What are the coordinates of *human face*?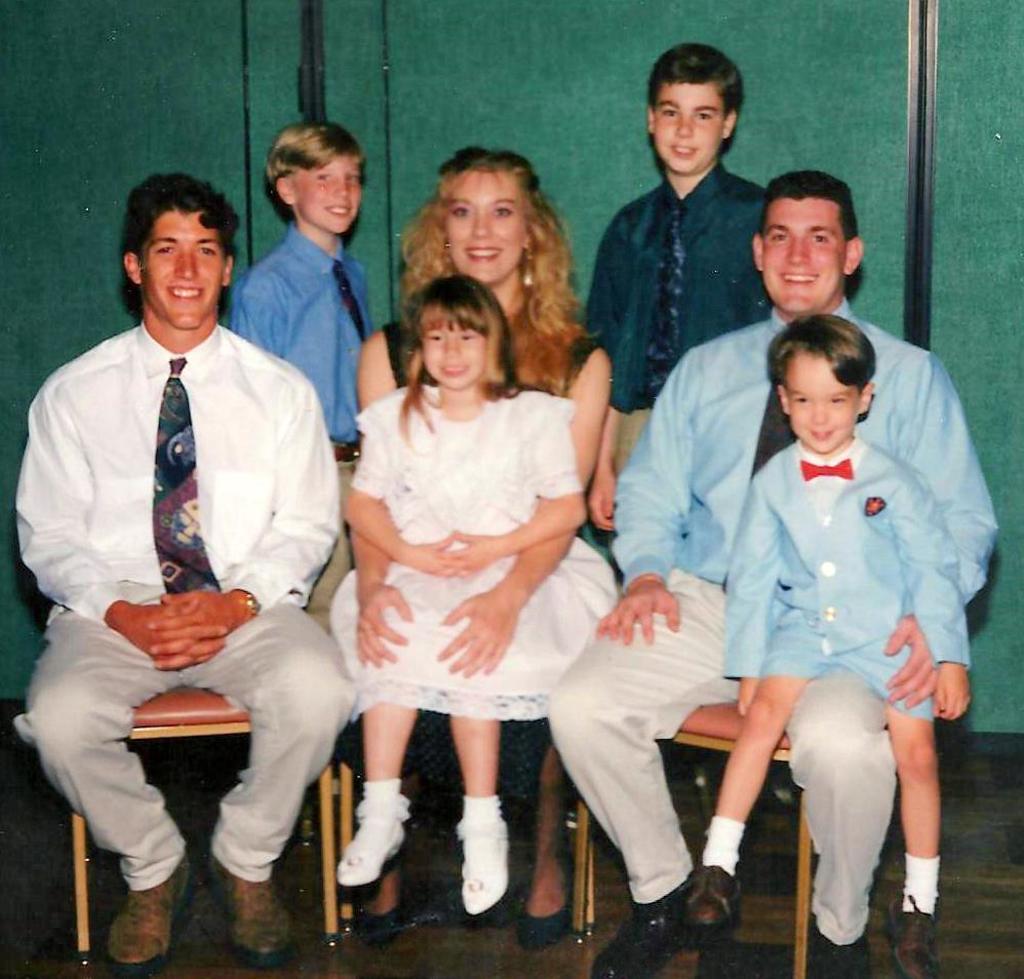
bbox=(444, 166, 527, 285).
